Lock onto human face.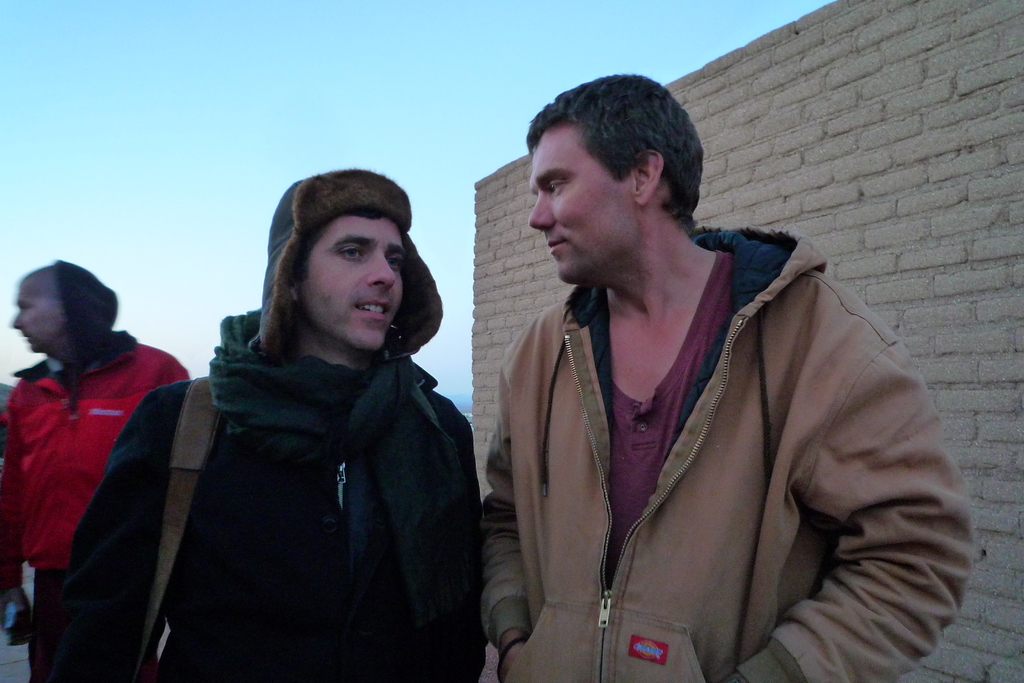
Locked: (308,217,404,352).
